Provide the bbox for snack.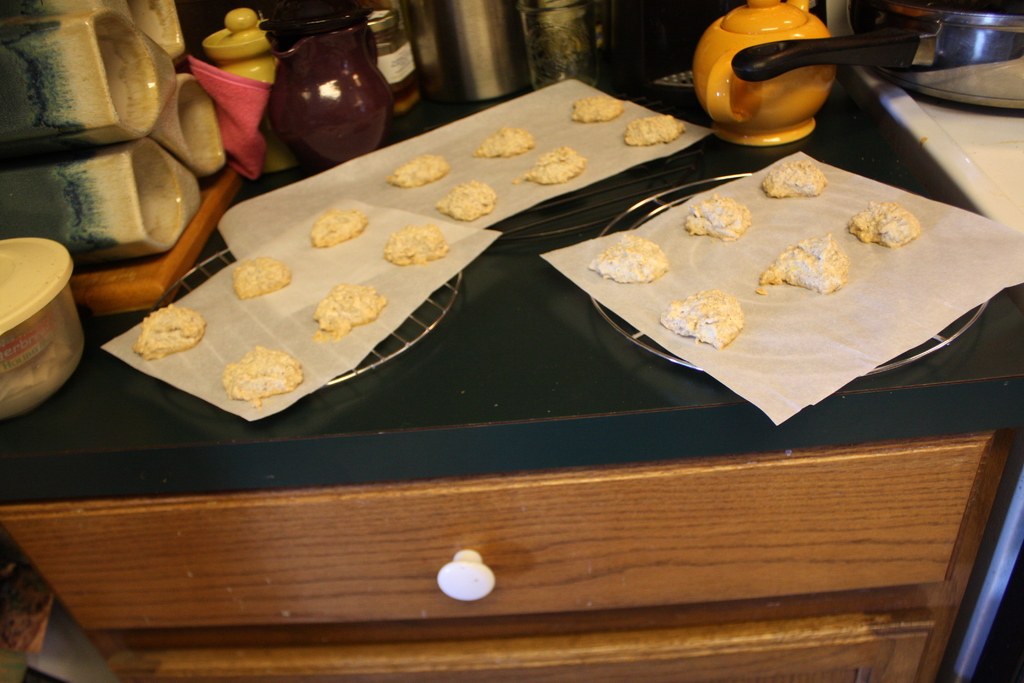
[755, 235, 849, 293].
